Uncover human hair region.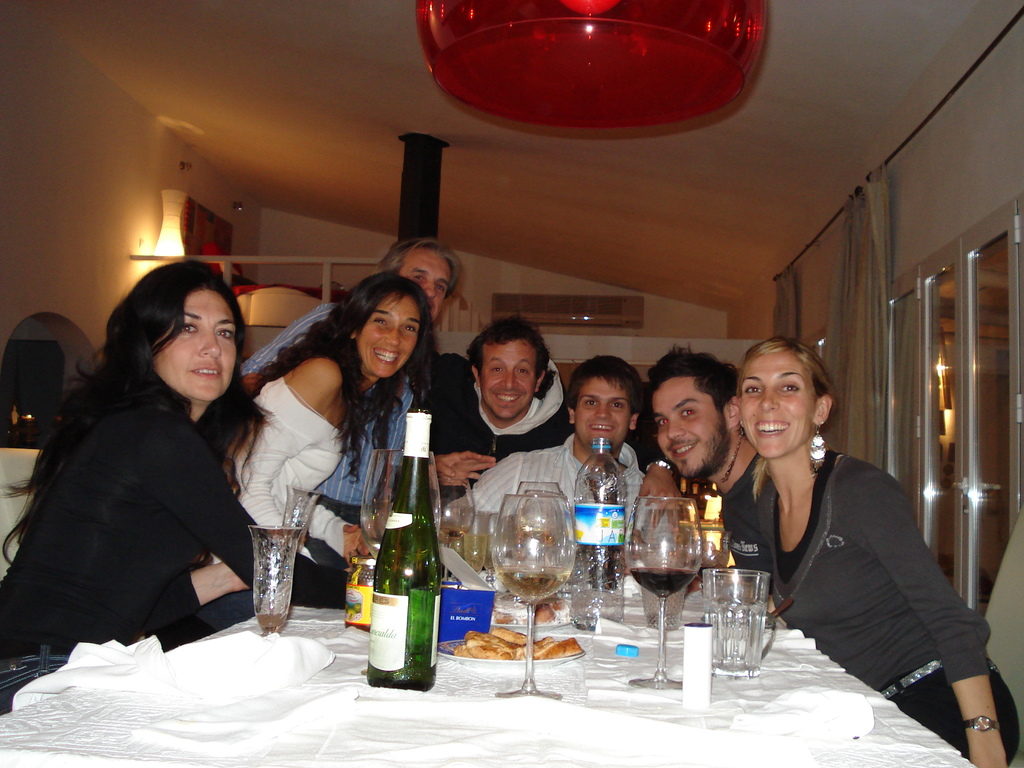
Uncovered: <region>375, 236, 461, 301</region>.
